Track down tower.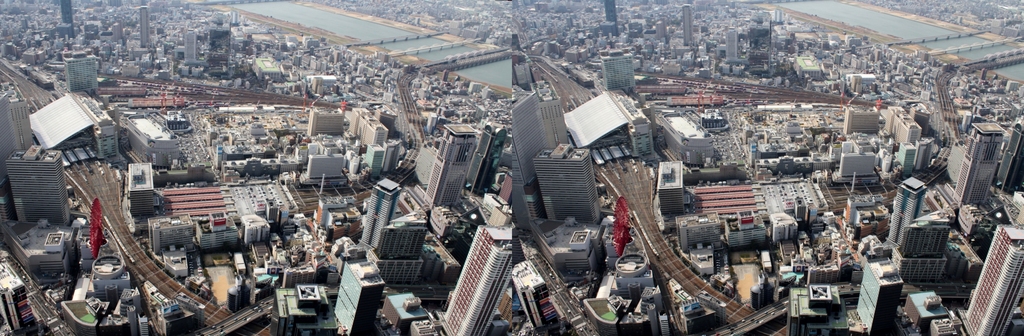
Tracked to pyautogui.locateOnScreen(965, 221, 1023, 335).
